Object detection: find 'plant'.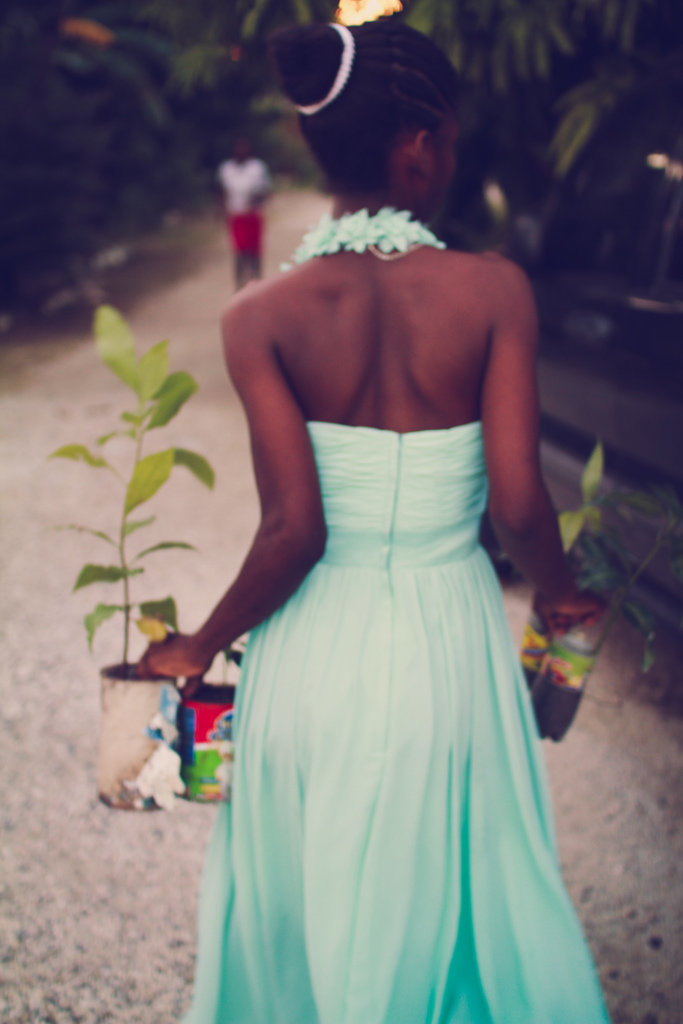
region(506, 449, 680, 690).
